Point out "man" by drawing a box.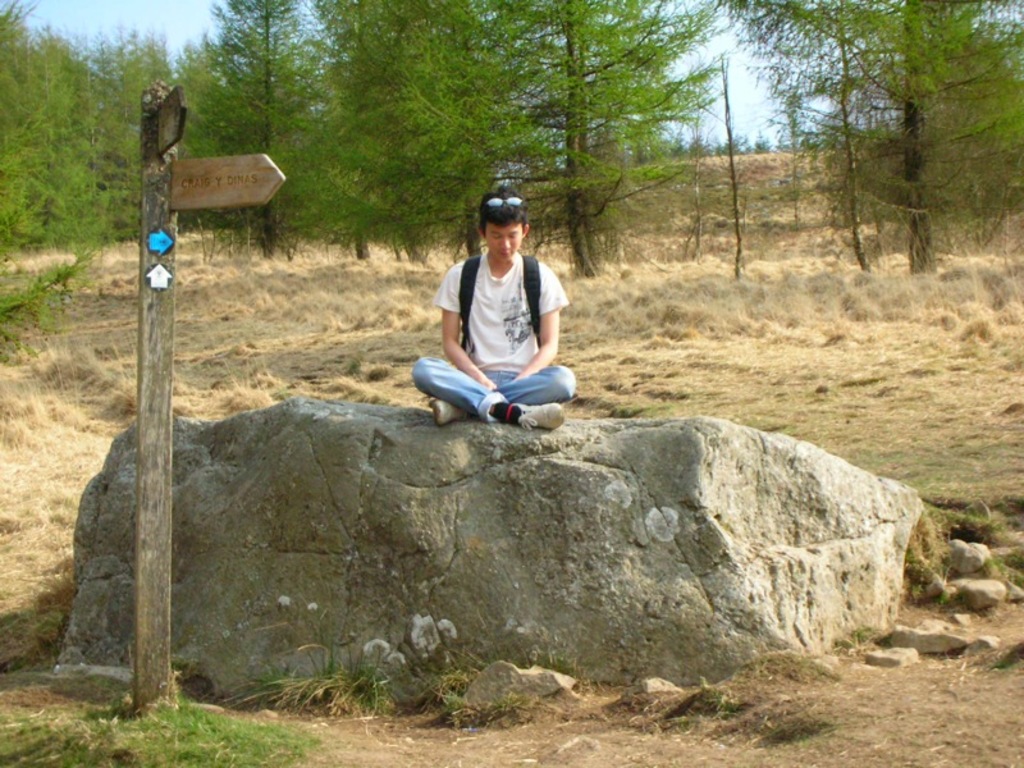
416 196 582 433.
